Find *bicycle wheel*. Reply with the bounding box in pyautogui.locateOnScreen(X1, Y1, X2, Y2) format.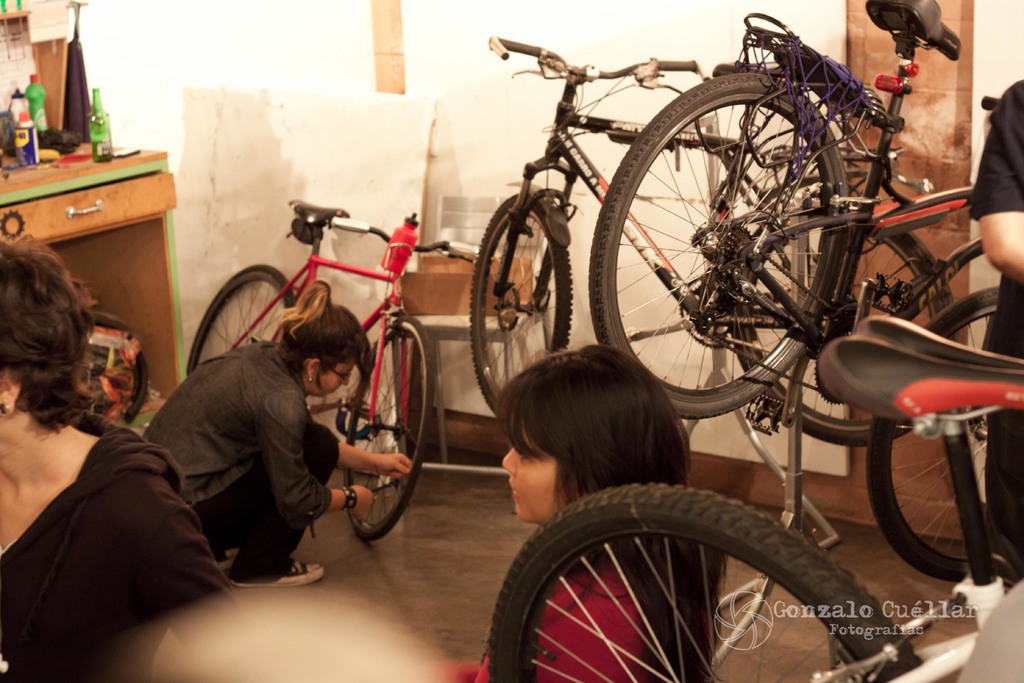
pyautogui.locateOnScreen(468, 192, 573, 416).
